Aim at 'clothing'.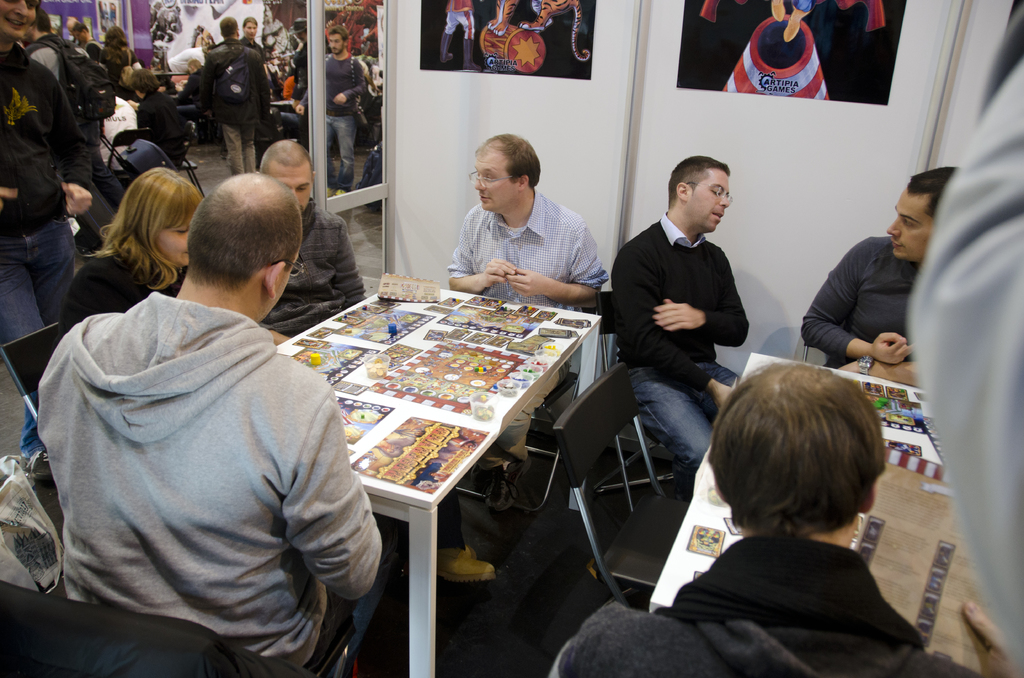
Aimed at left=900, top=11, right=1023, bottom=663.
